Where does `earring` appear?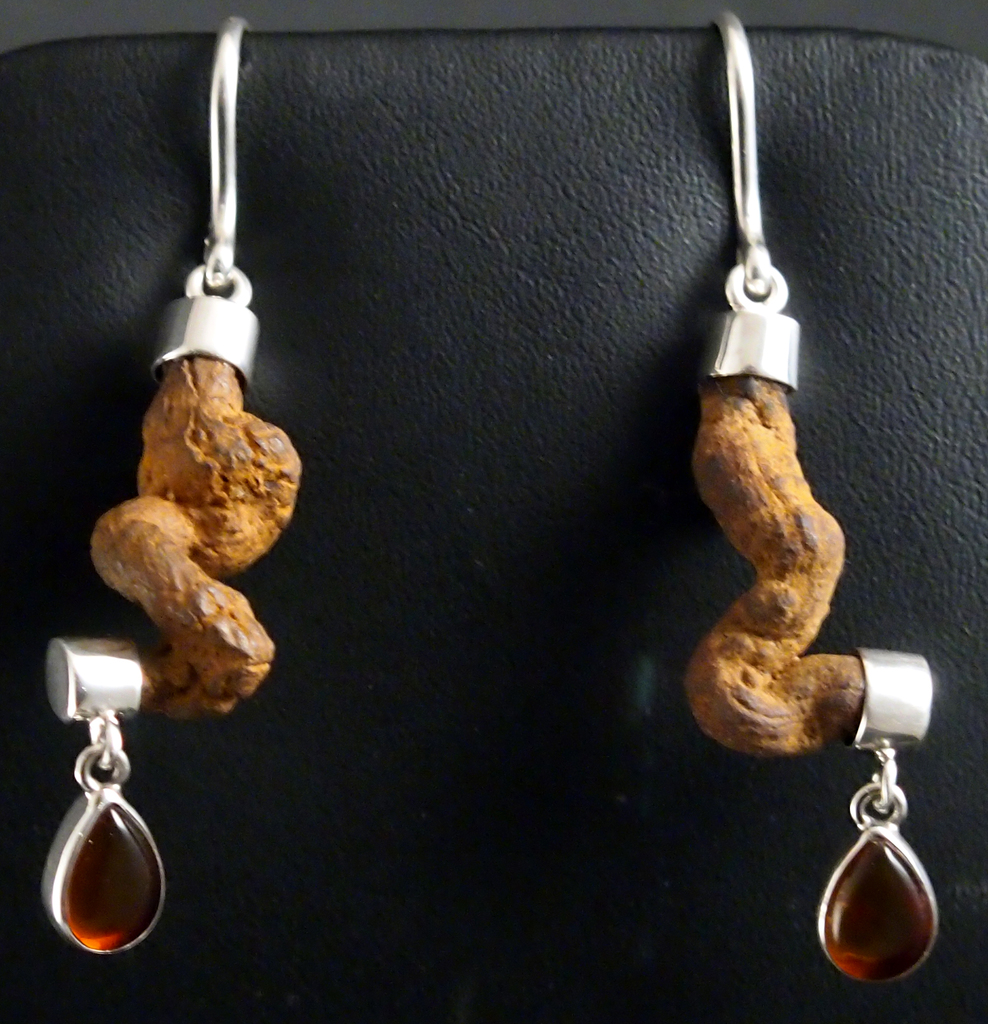
Appears at {"left": 45, "top": 11, "right": 308, "bottom": 957}.
